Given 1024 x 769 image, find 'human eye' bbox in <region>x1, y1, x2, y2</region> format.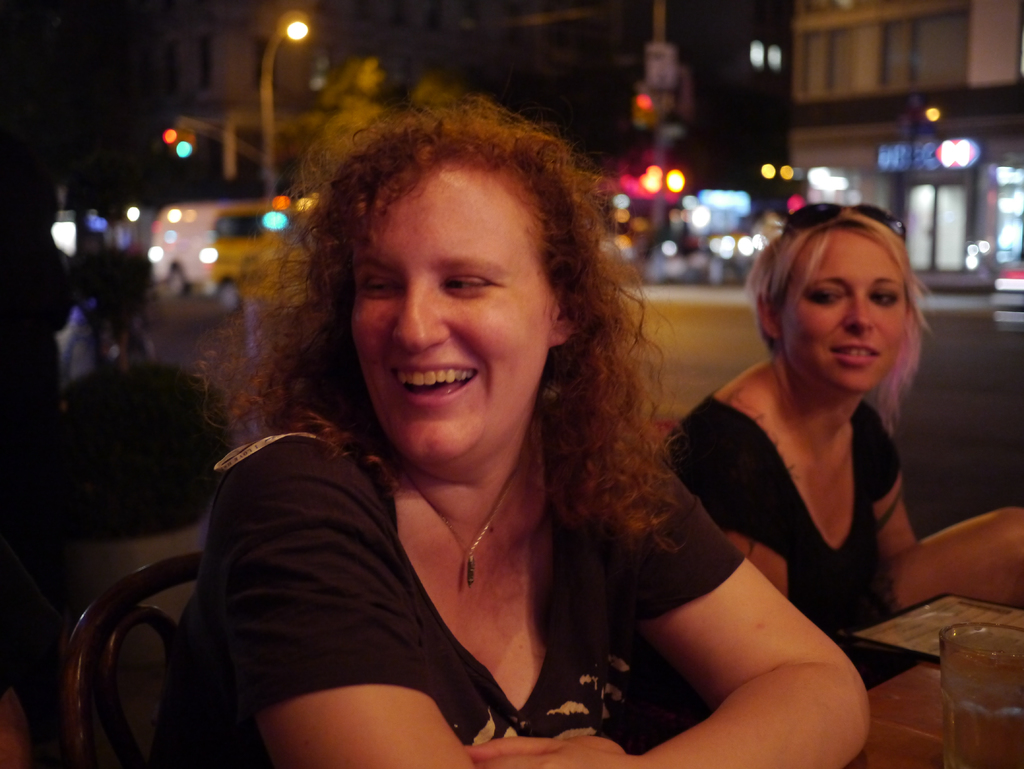
<region>801, 289, 844, 310</region>.
